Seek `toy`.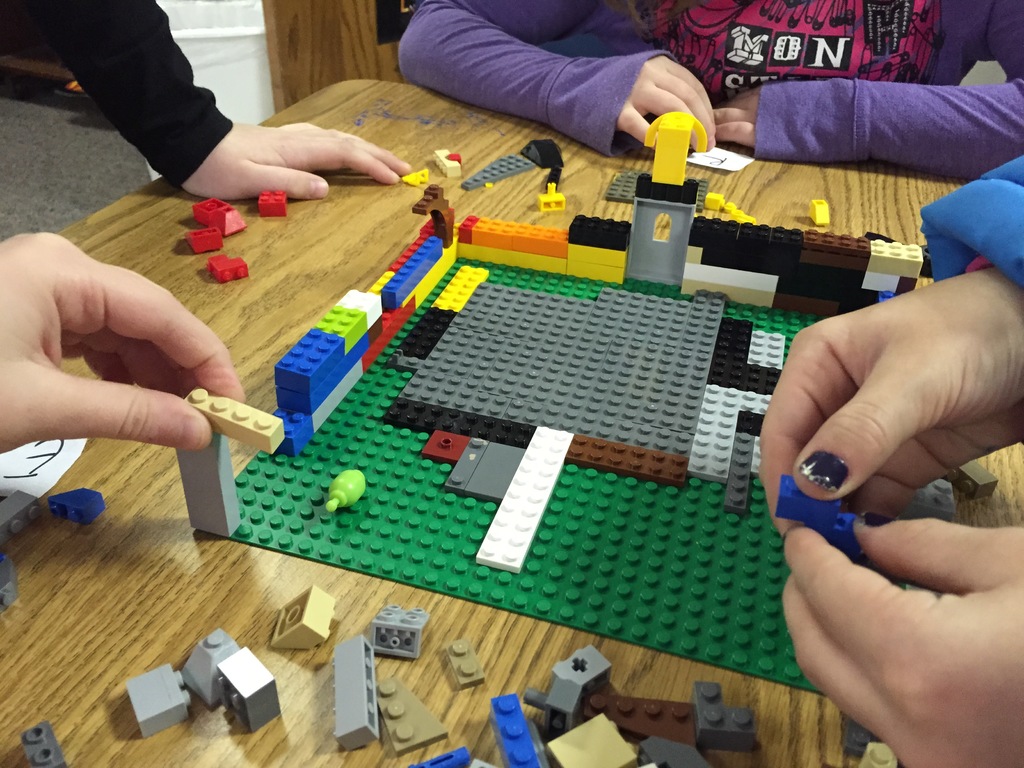
(x1=0, y1=557, x2=20, y2=614).
